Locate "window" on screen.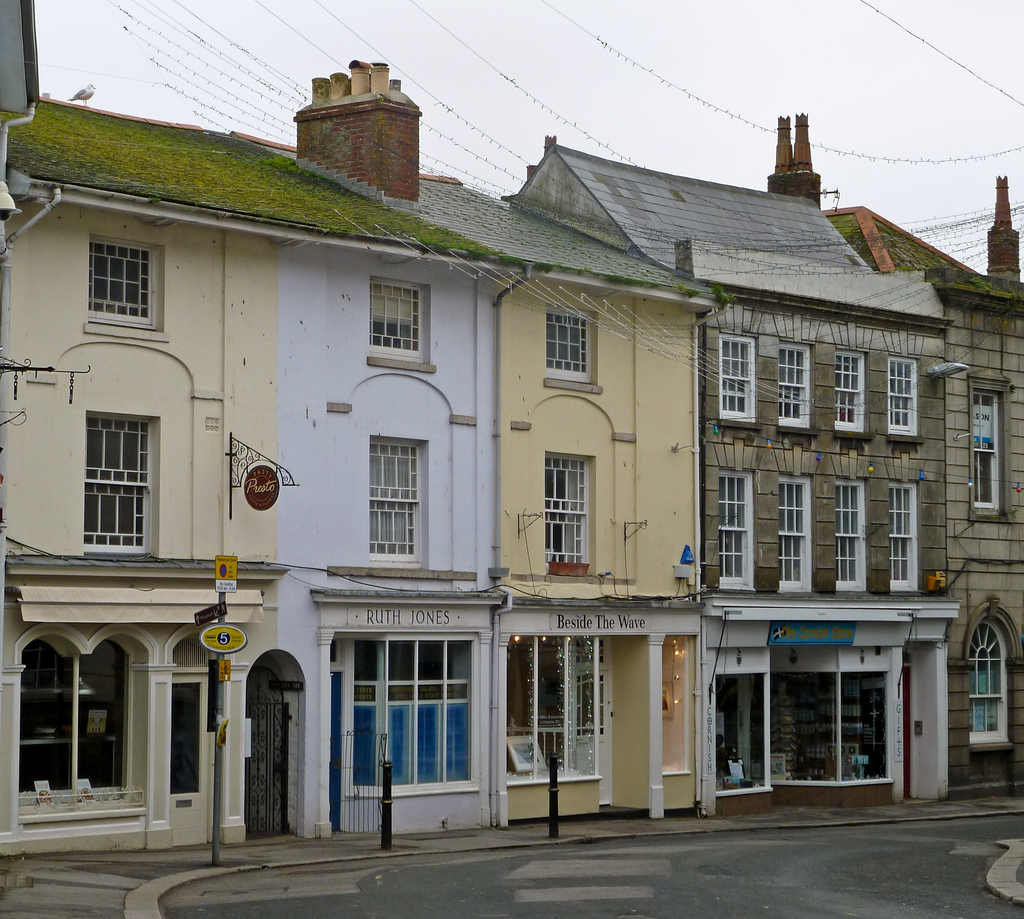
On screen at pyautogui.locateOnScreen(716, 468, 760, 578).
